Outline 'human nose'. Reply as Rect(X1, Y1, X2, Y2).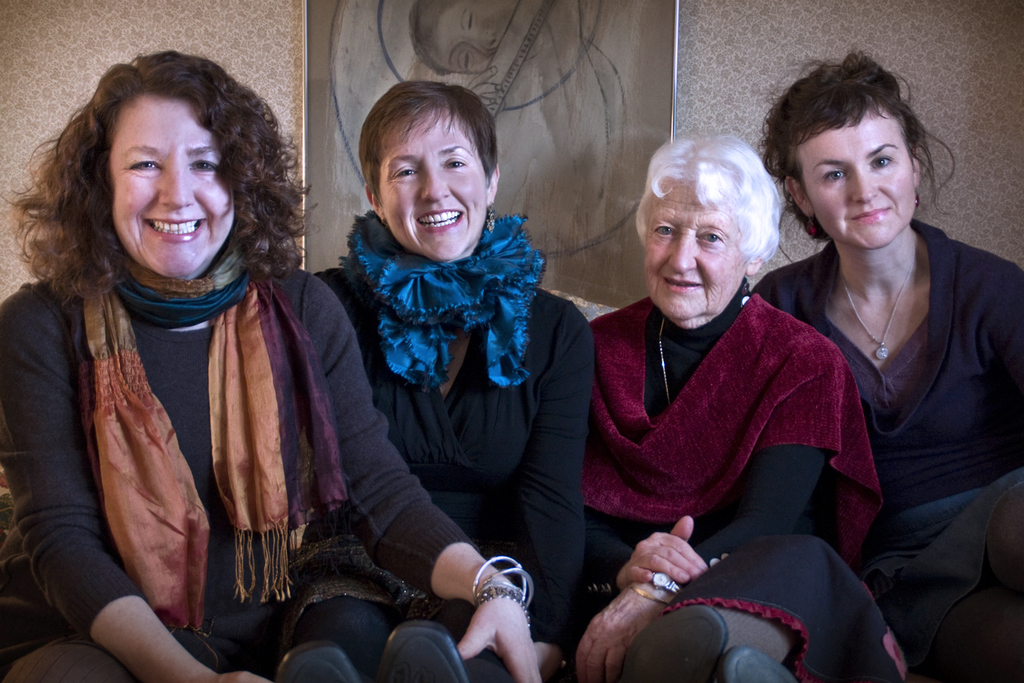
Rect(665, 228, 698, 276).
